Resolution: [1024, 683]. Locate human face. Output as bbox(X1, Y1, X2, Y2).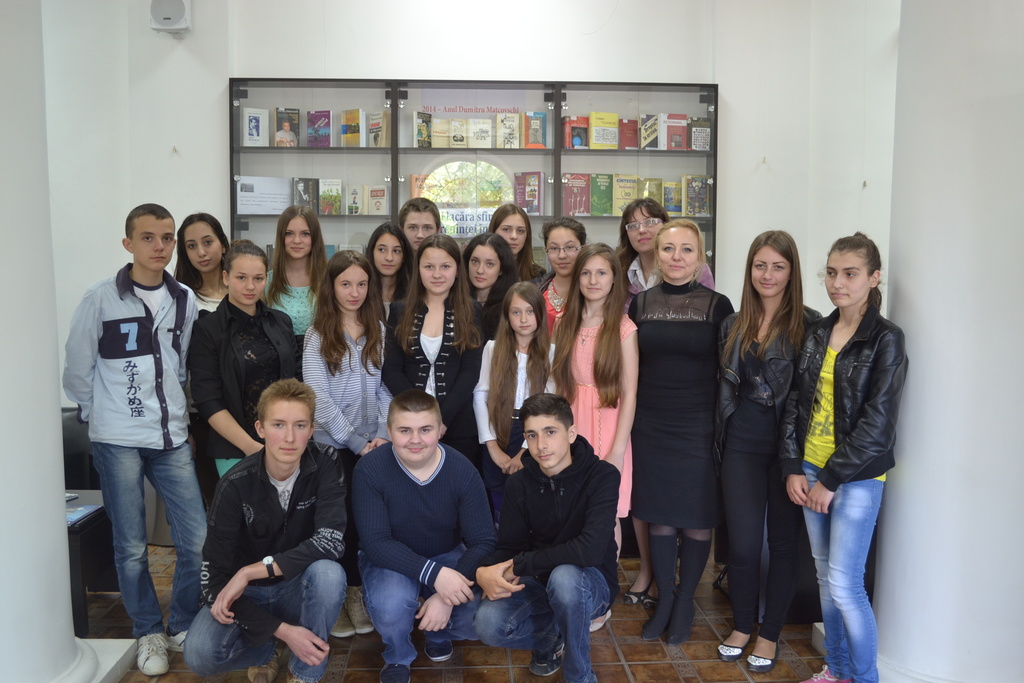
bbox(129, 215, 175, 269).
